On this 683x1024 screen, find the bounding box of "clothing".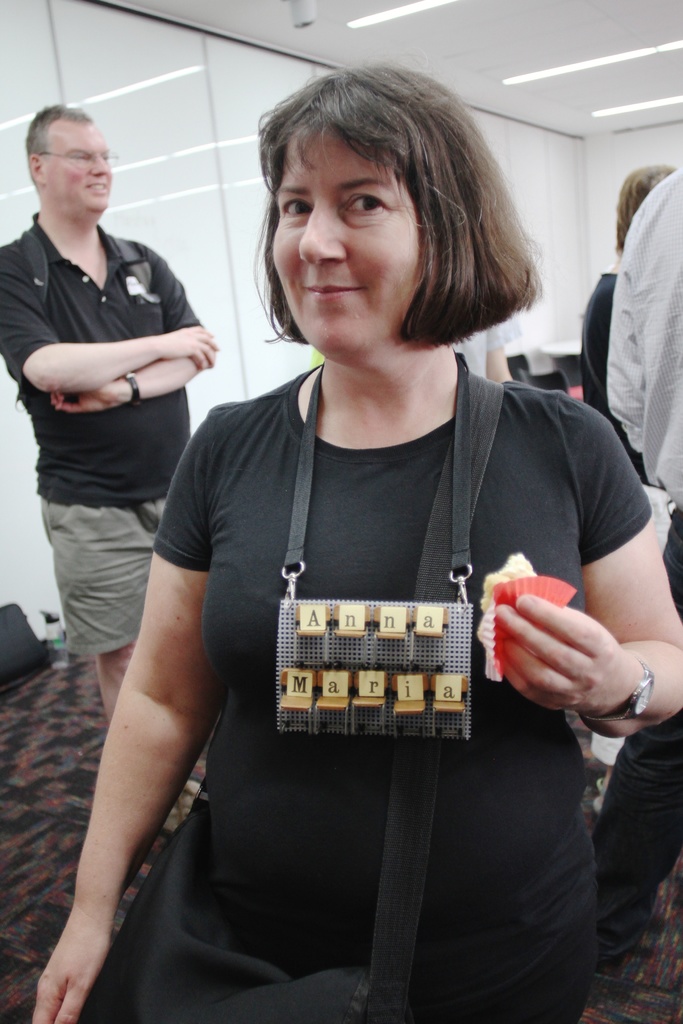
Bounding box: locate(138, 297, 598, 964).
